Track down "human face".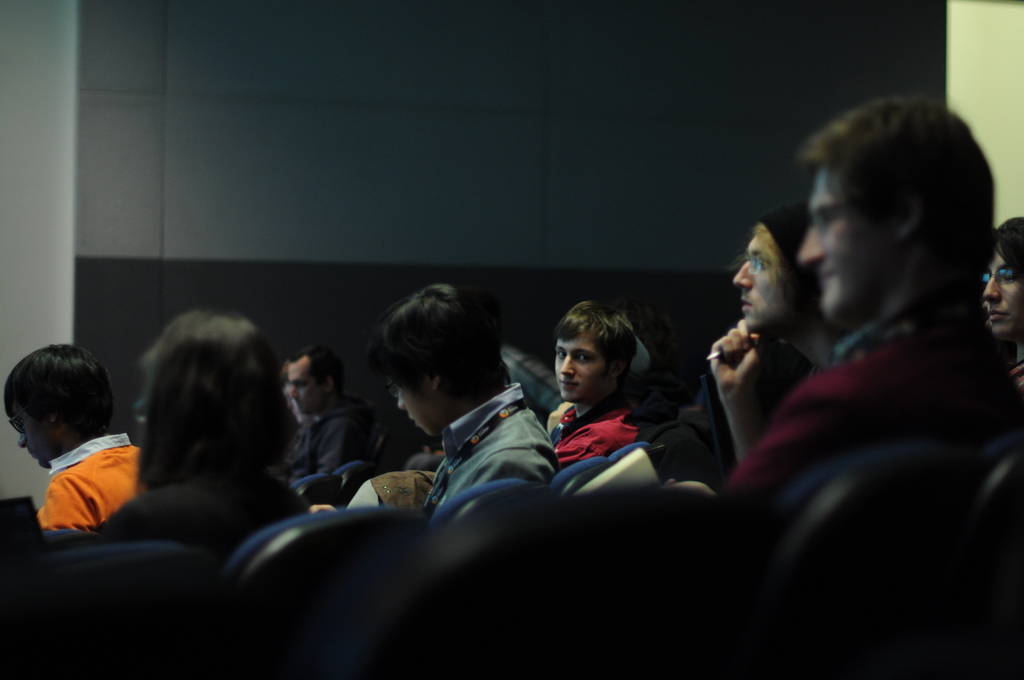
Tracked to x1=287, y1=358, x2=318, y2=416.
